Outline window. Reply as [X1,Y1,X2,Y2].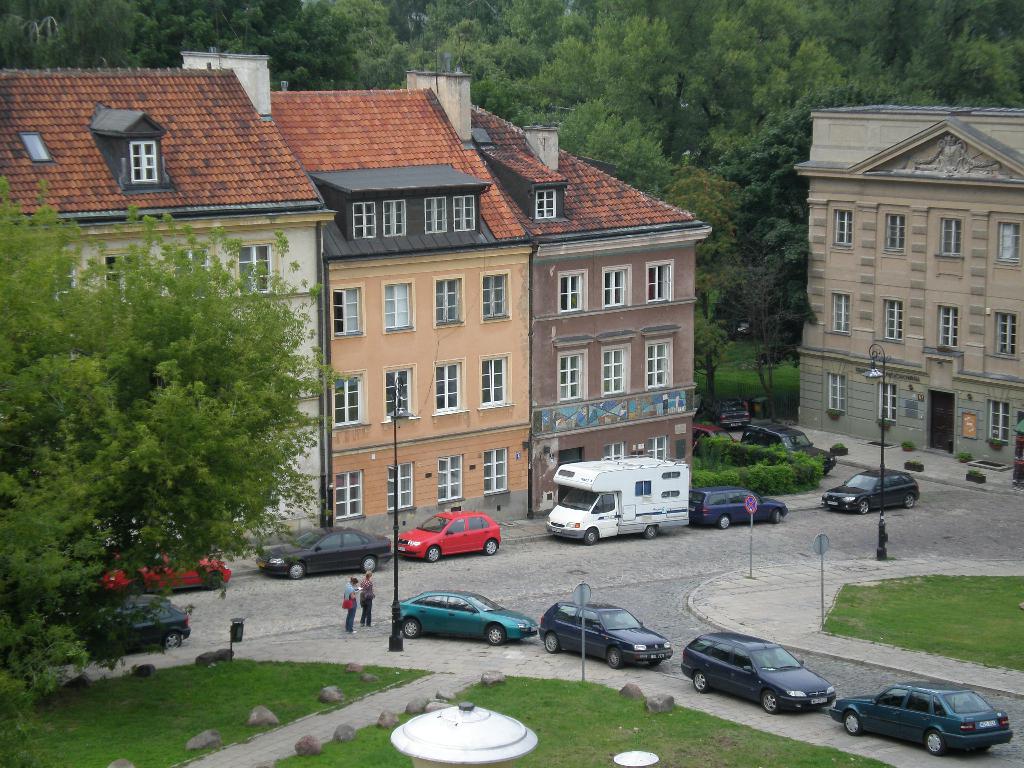
[177,245,211,302].
